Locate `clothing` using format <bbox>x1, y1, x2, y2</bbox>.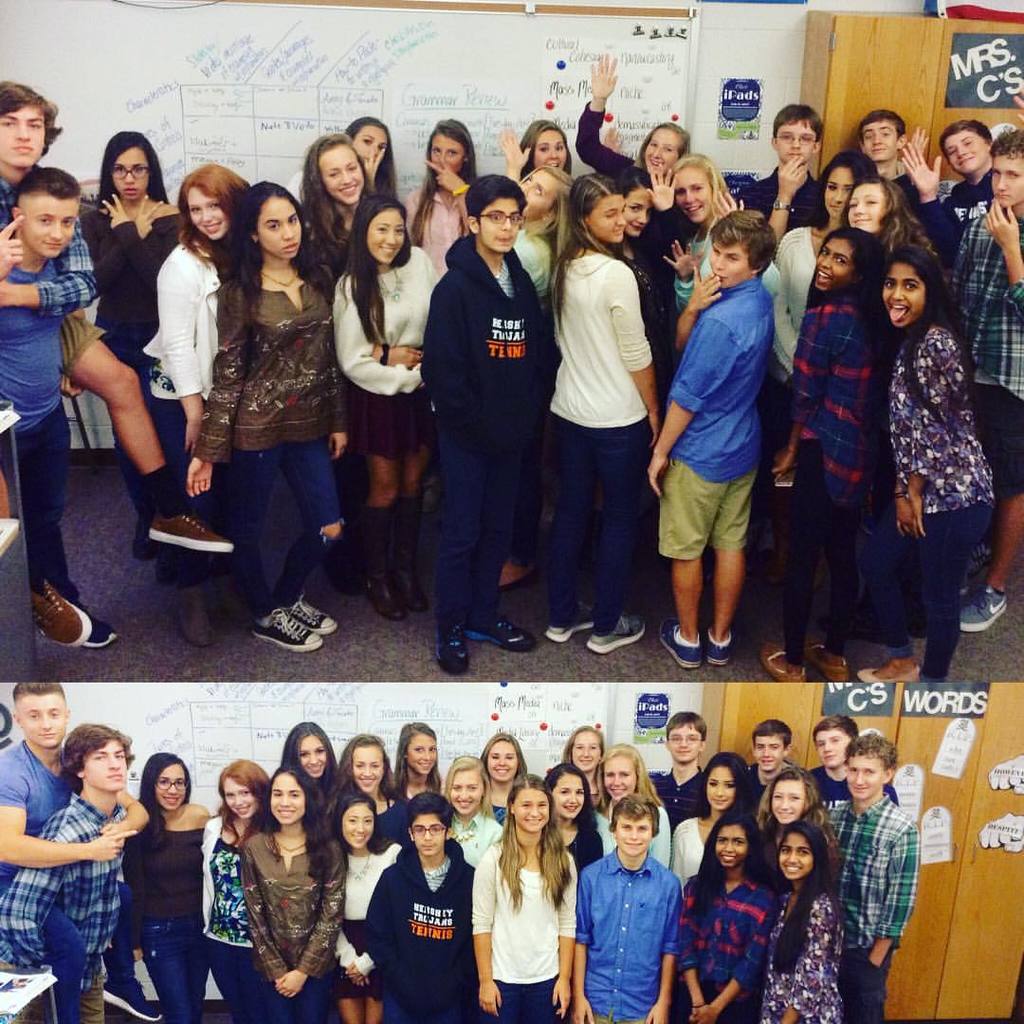
<bbox>821, 814, 902, 942</bbox>.
